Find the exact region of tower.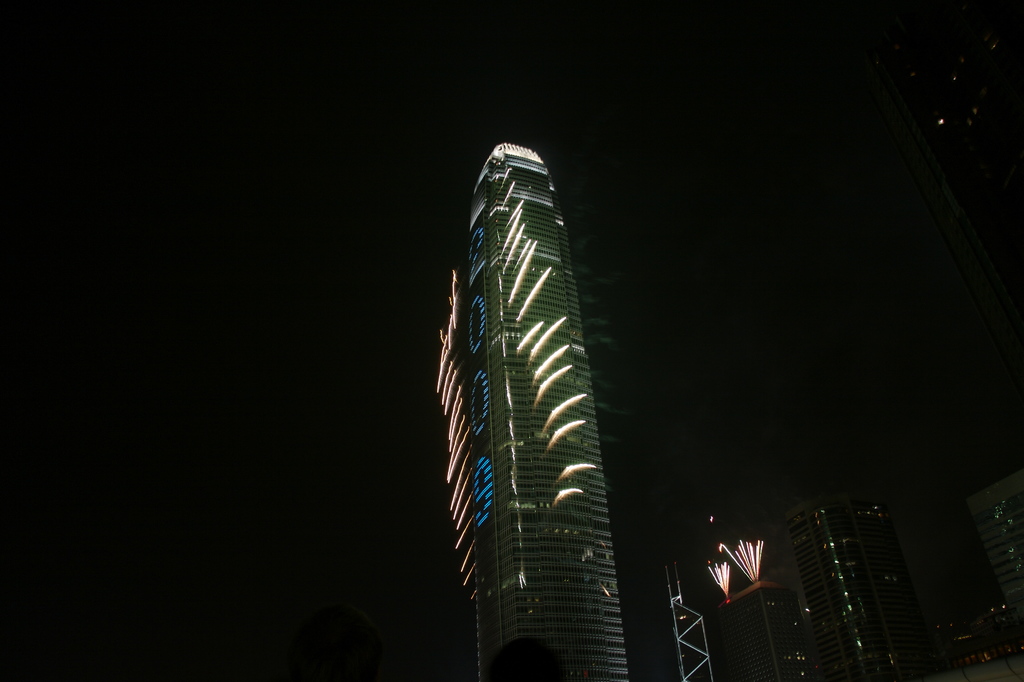
Exact region: 858 10 1019 375.
